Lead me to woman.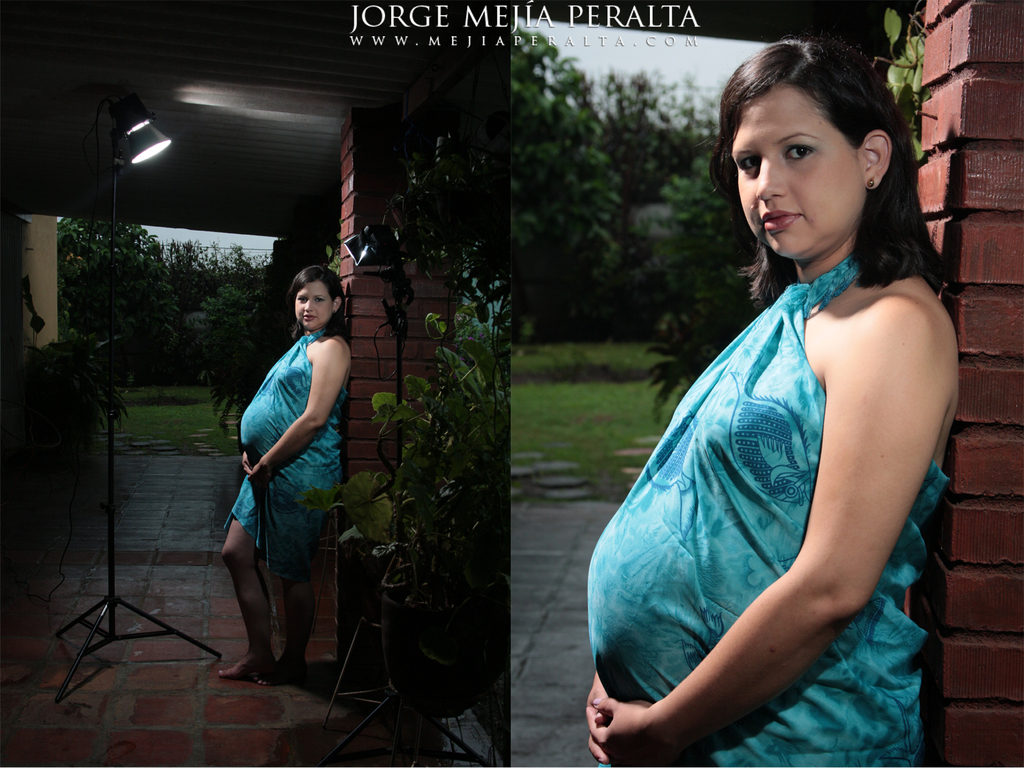
Lead to bbox=(216, 266, 352, 682).
